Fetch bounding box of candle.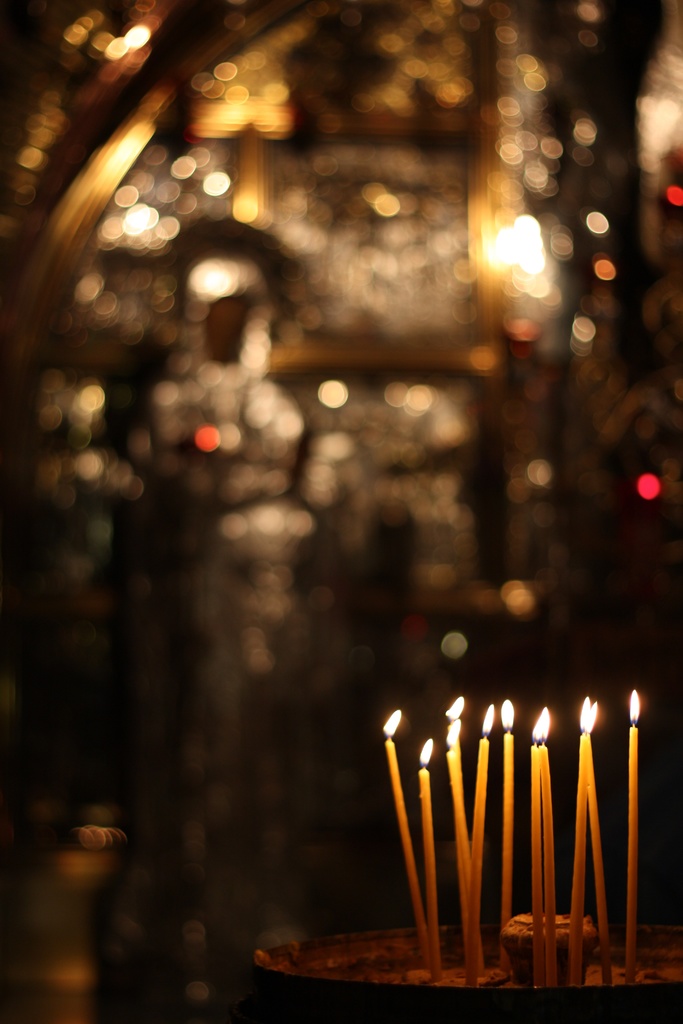
Bbox: (384, 710, 425, 962).
